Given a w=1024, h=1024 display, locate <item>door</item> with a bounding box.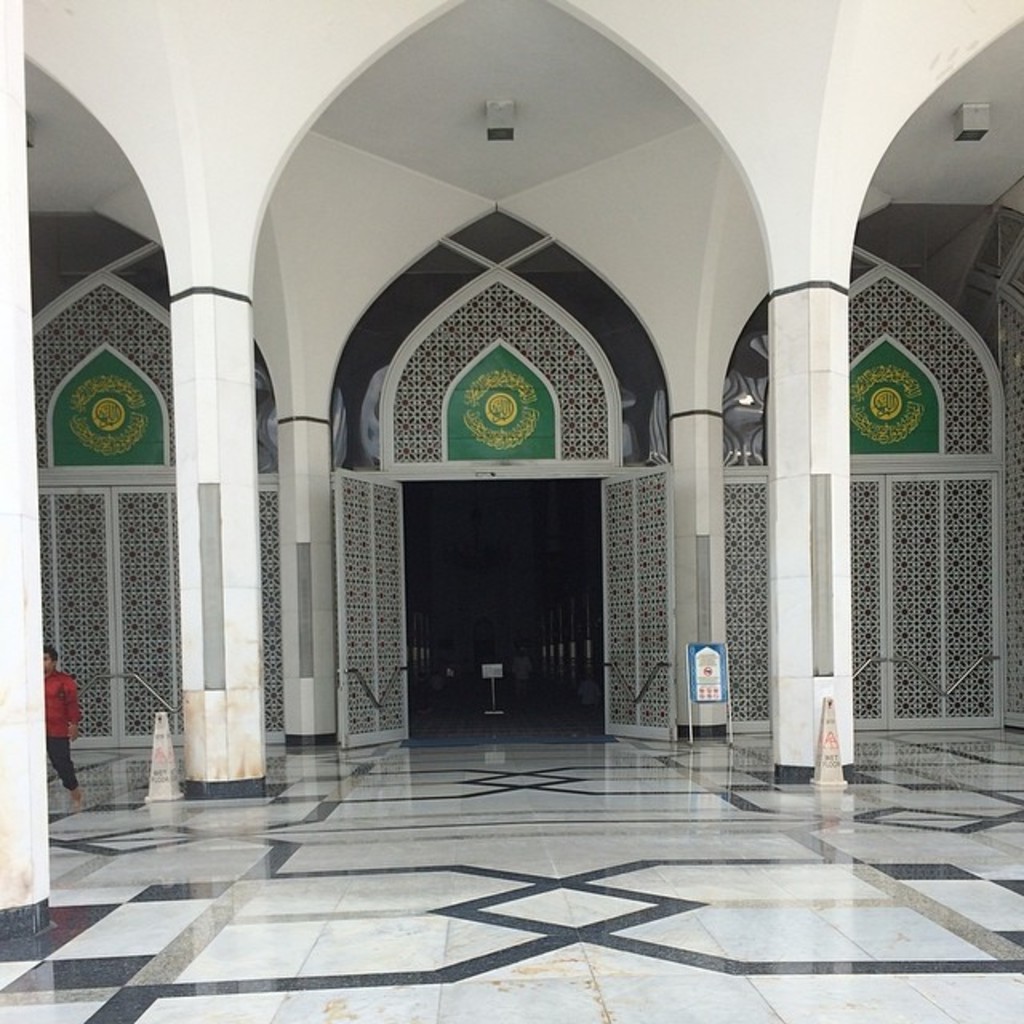
Located: {"x1": 336, "y1": 466, "x2": 408, "y2": 749}.
